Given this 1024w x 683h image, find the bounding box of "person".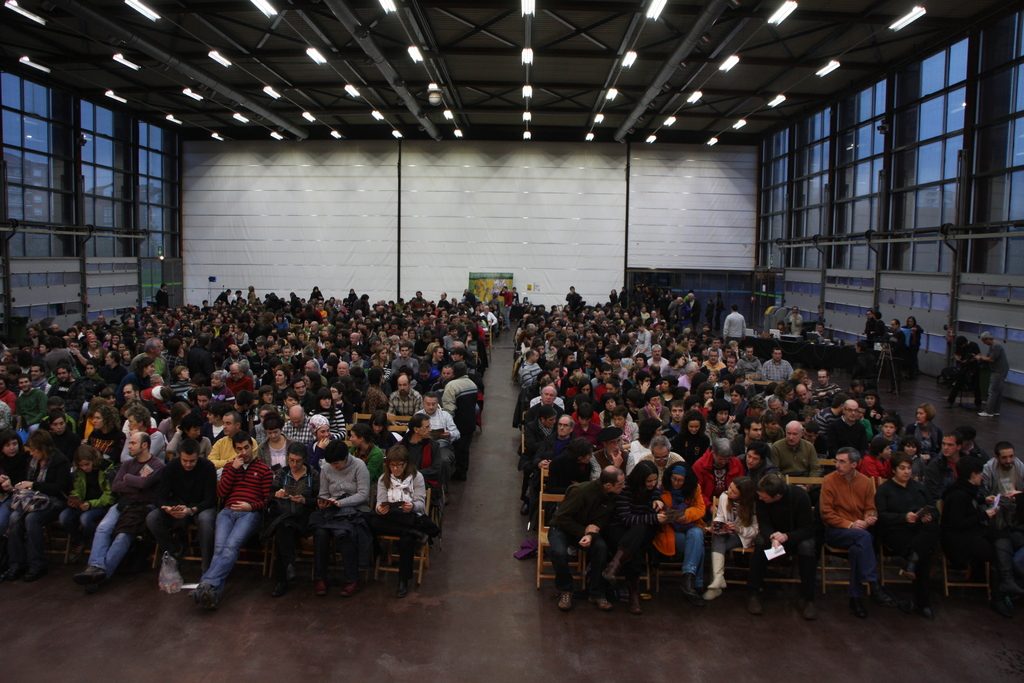
[516, 406, 556, 514].
